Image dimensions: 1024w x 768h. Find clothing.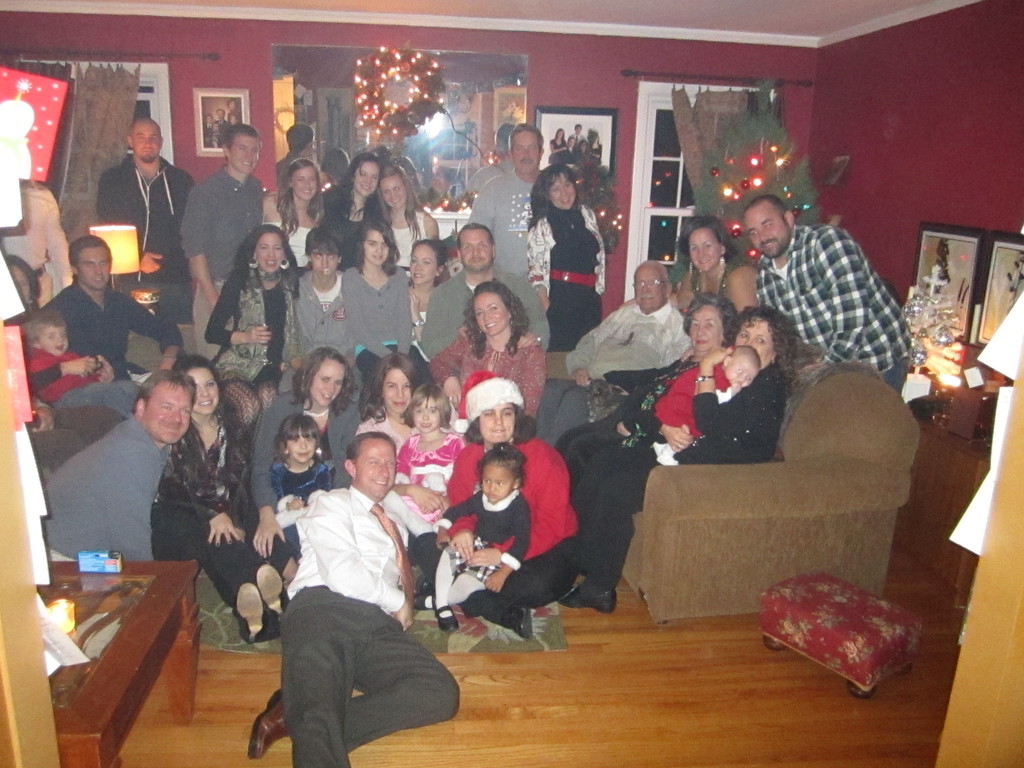
536/301/692/447.
